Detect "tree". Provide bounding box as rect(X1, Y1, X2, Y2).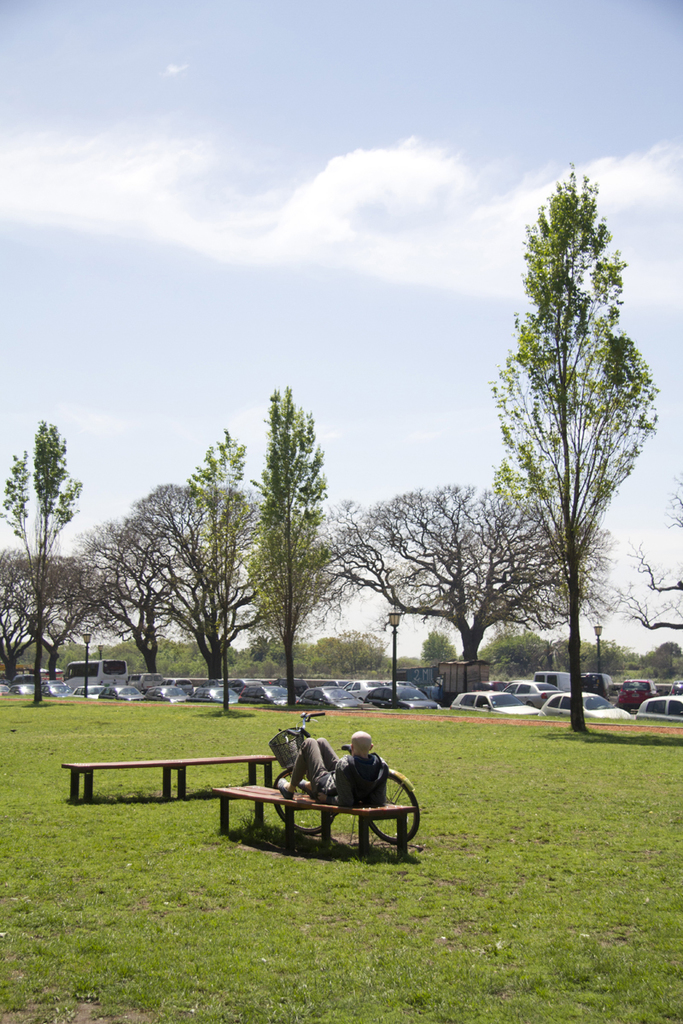
rect(633, 500, 682, 666).
